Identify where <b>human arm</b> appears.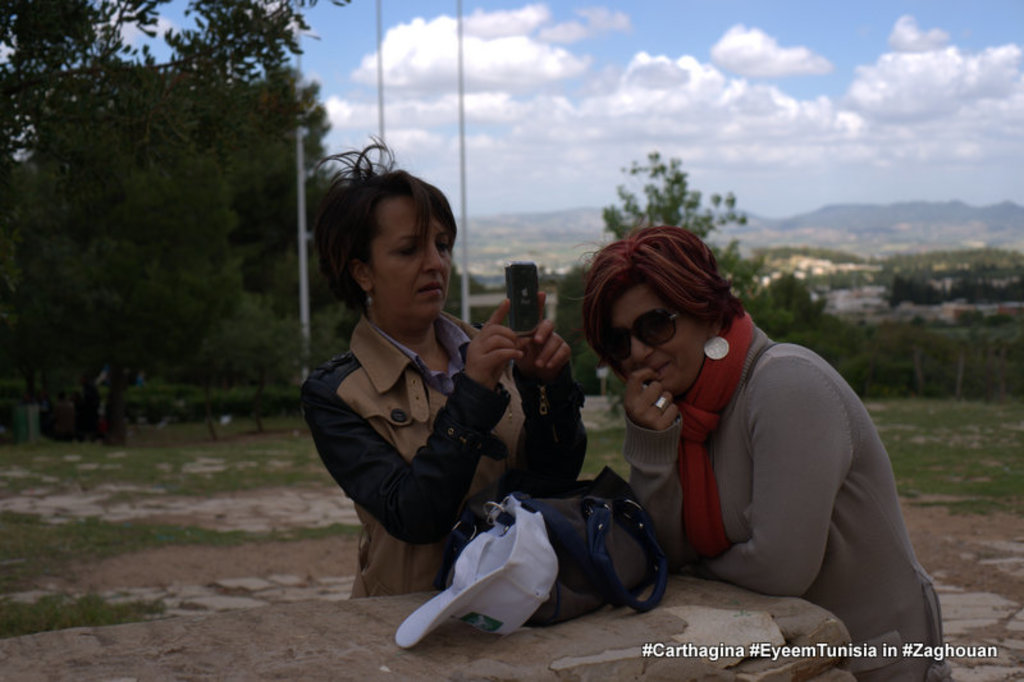
Appears at 305 299 517 543.
